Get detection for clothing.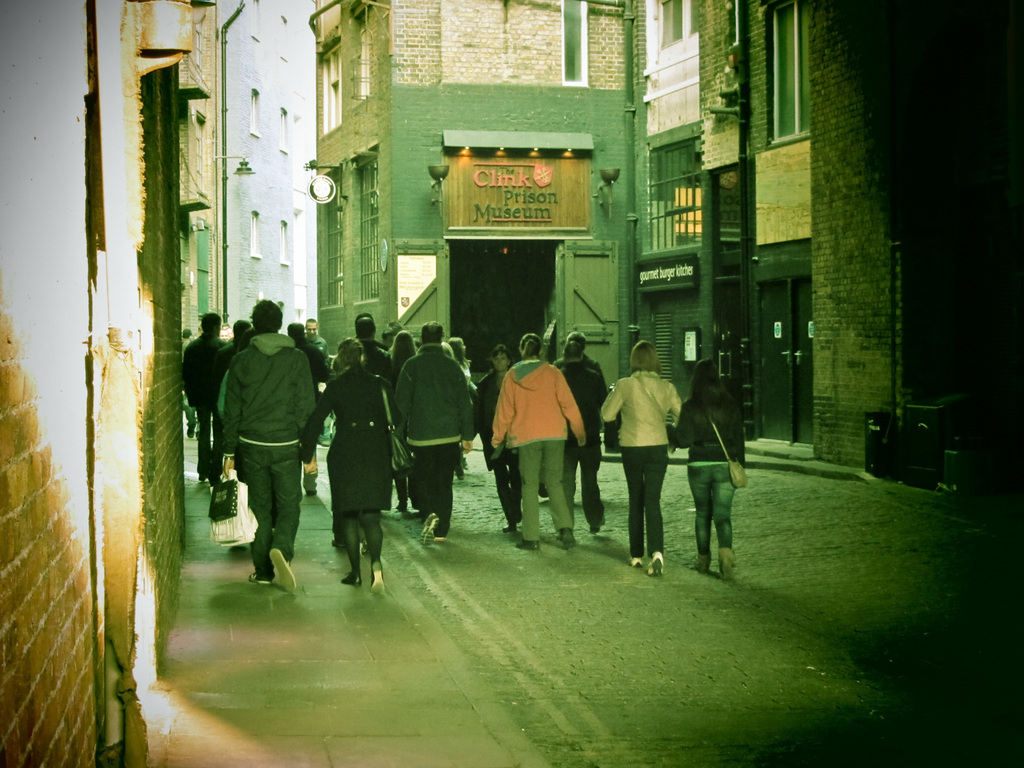
Detection: bbox=(181, 339, 228, 458).
